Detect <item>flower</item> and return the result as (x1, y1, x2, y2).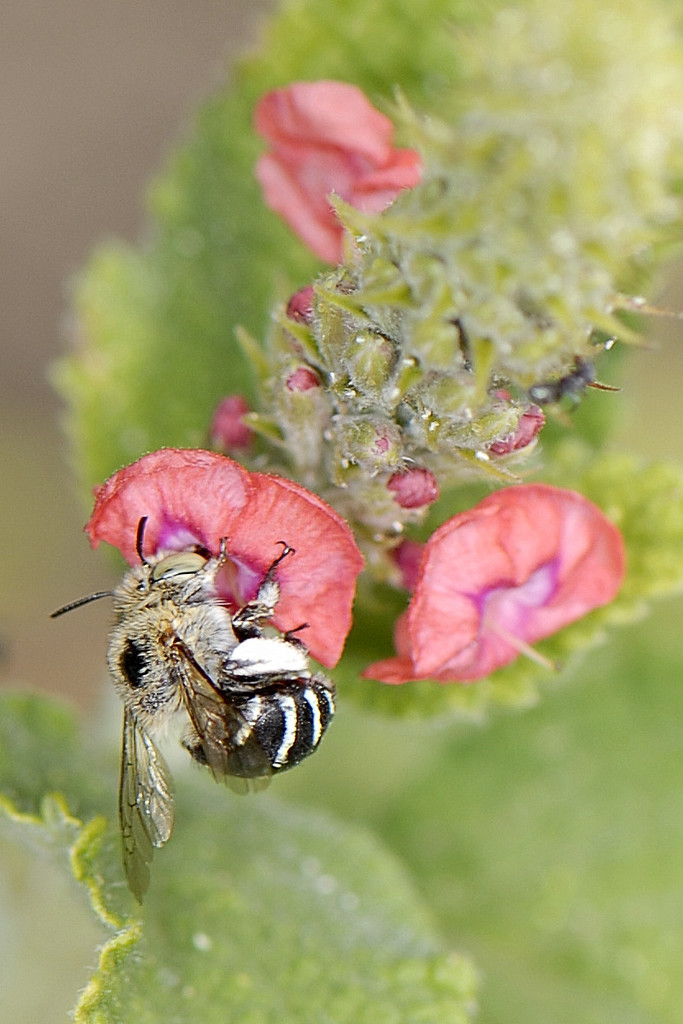
(364, 483, 621, 687).
